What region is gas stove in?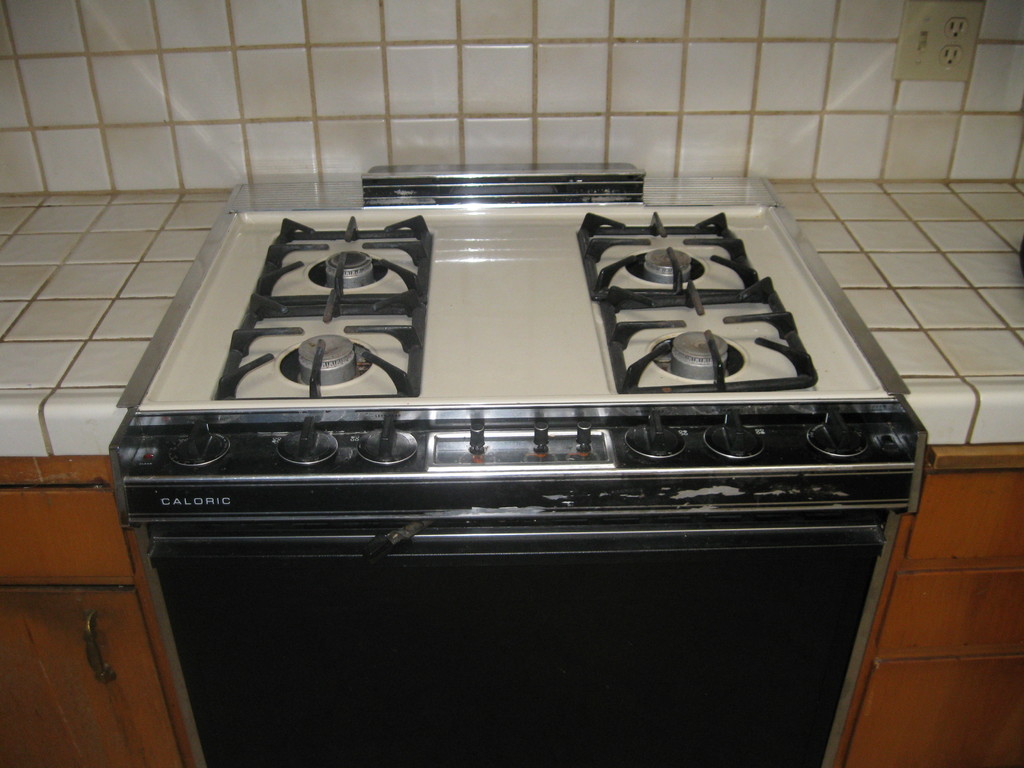
bbox=(128, 208, 891, 413).
